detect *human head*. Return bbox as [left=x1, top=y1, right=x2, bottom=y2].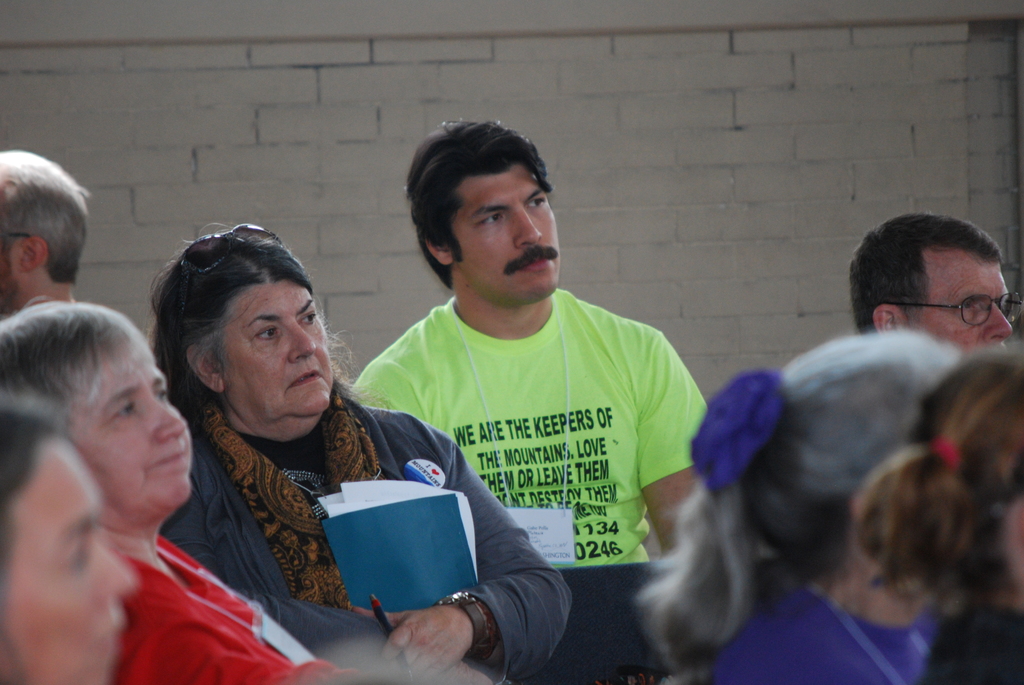
[left=0, top=395, right=134, bottom=684].
